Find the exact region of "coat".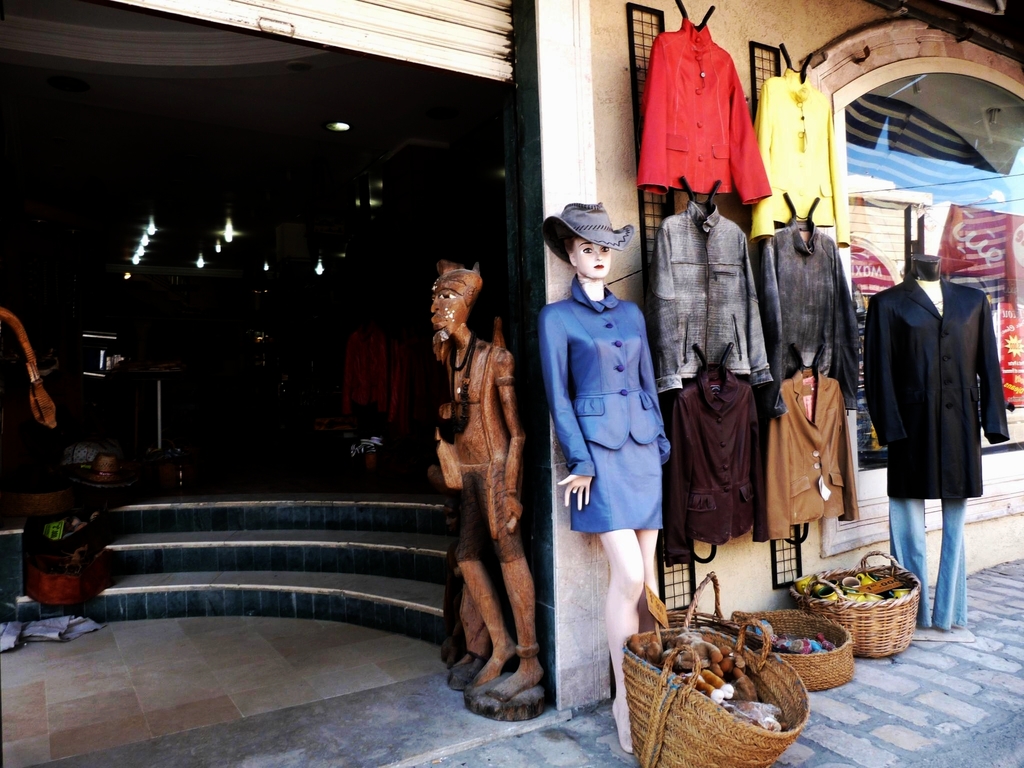
Exact region: <bbox>639, 17, 771, 203</bbox>.
